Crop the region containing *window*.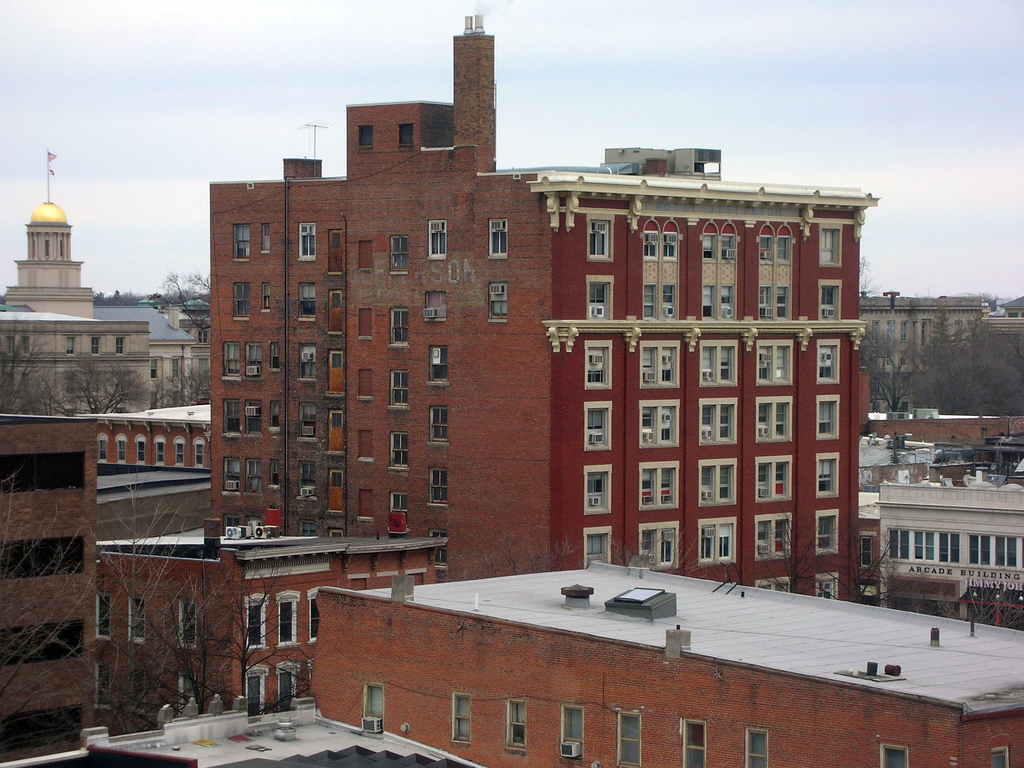
Crop region: [429, 342, 445, 380].
